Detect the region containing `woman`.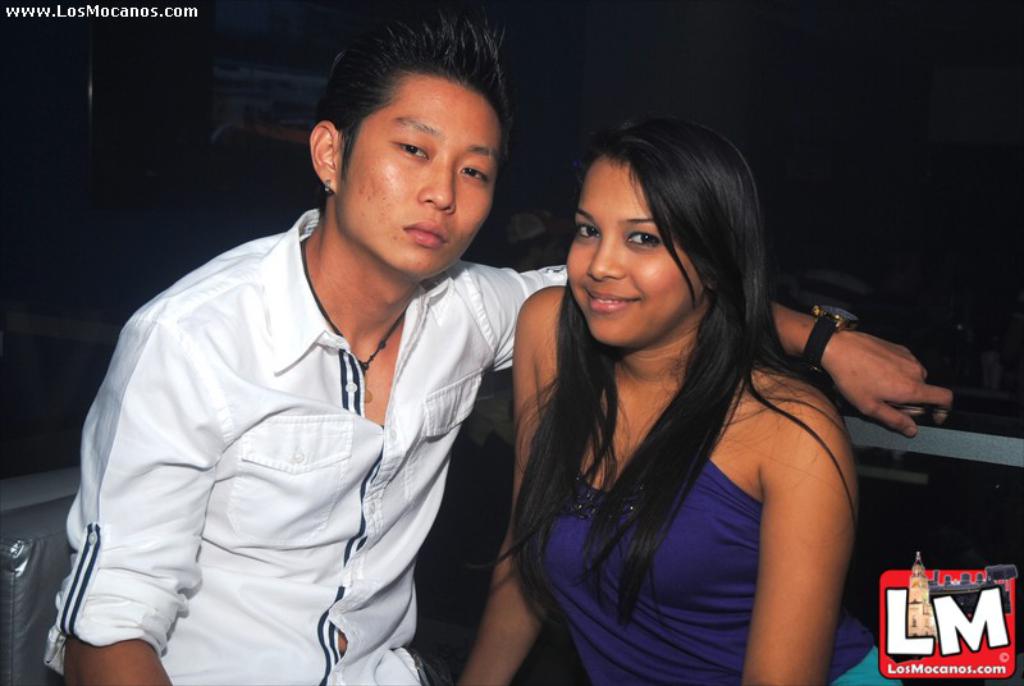
rect(451, 116, 914, 685).
